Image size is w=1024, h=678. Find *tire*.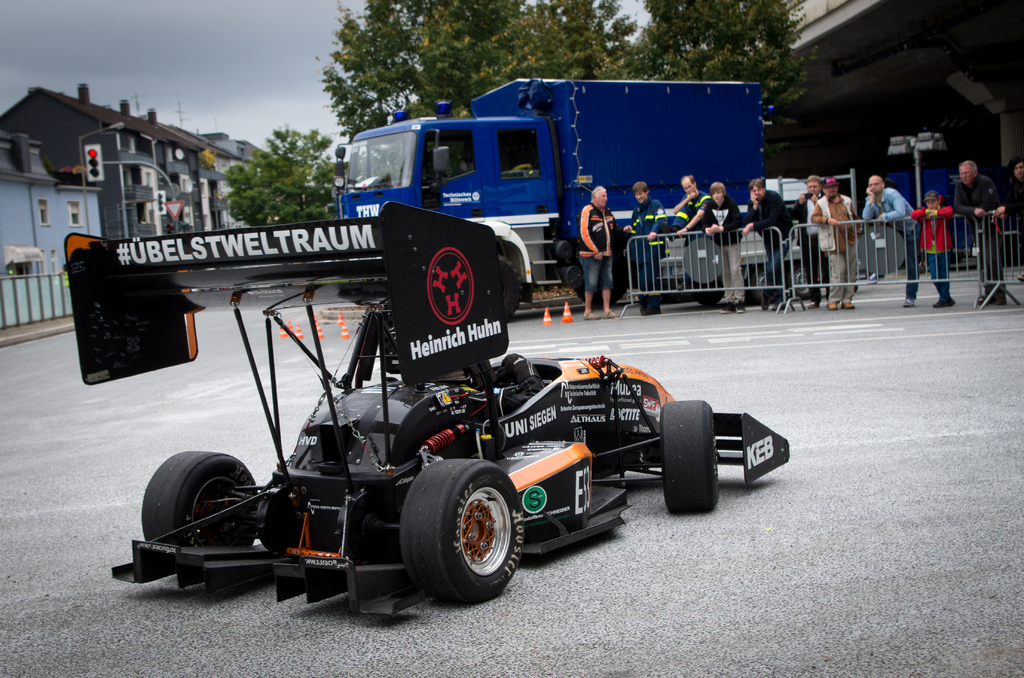
l=409, t=469, r=525, b=599.
